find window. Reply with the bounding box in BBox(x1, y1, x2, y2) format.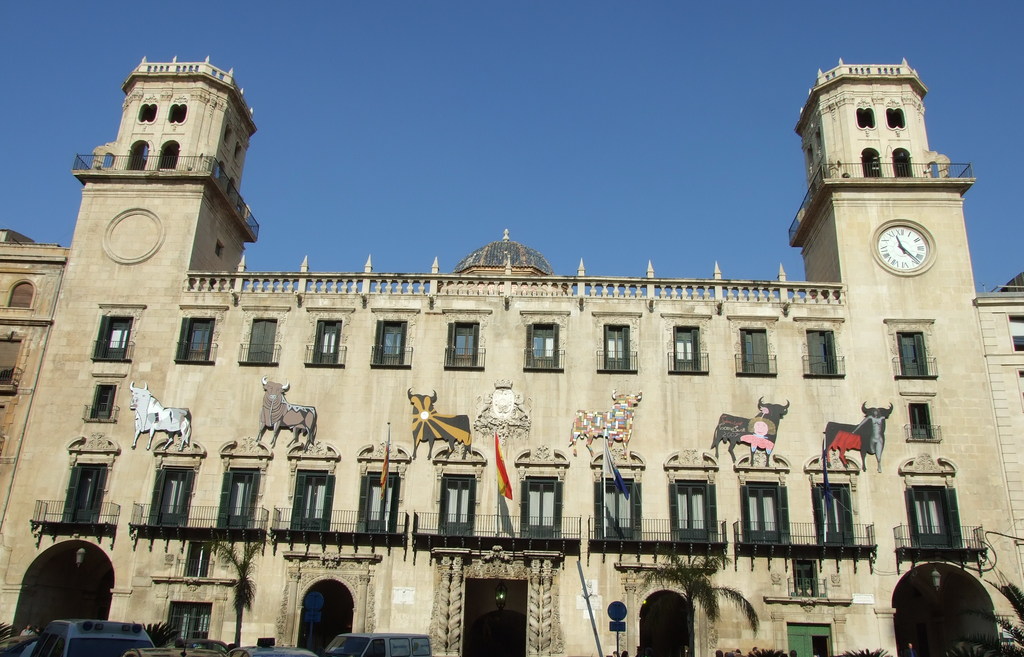
BBox(457, 315, 482, 368).
